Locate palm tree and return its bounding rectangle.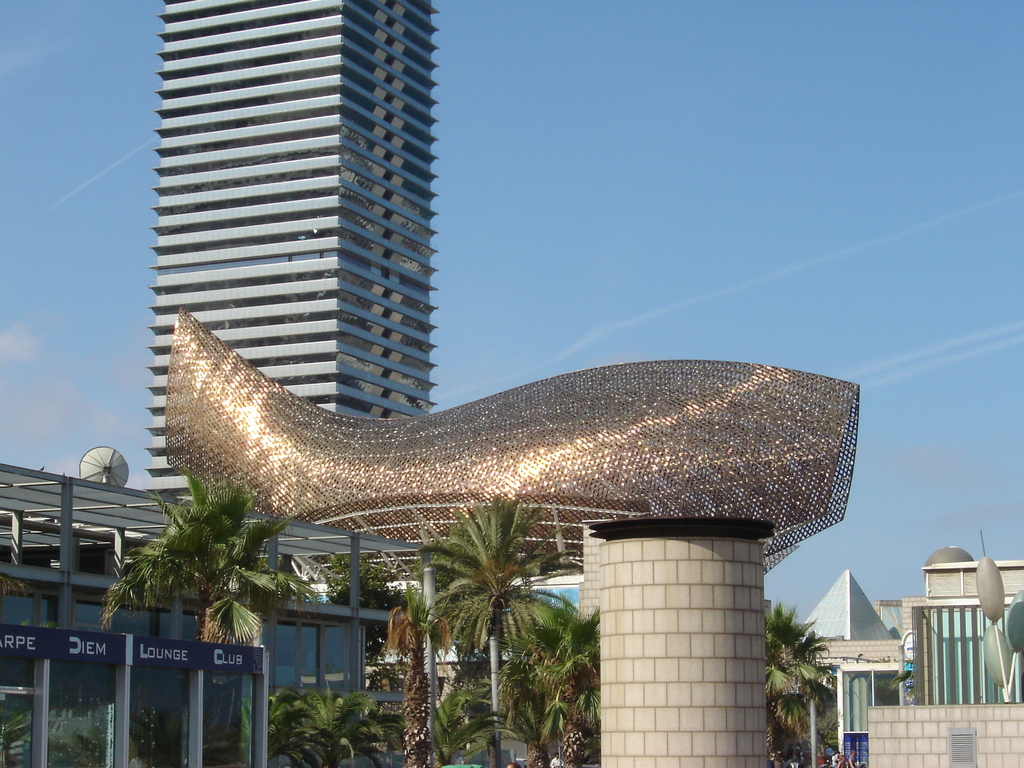
left=543, top=616, right=596, bottom=764.
